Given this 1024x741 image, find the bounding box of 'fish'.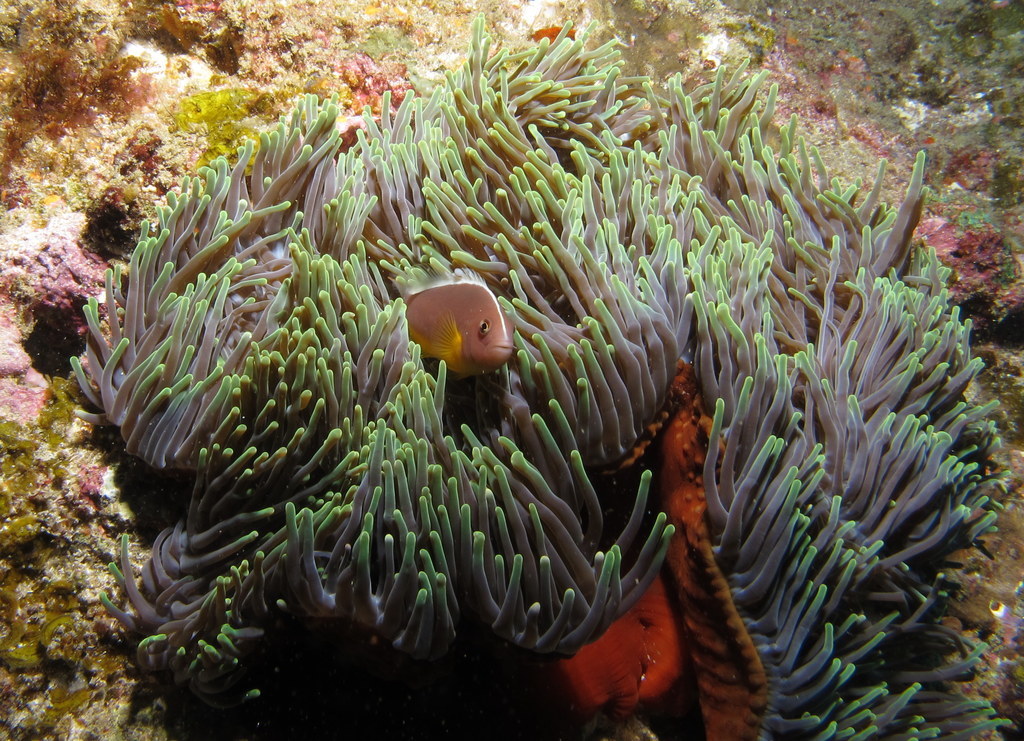
<region>385, 274, 526, 407</region>.
